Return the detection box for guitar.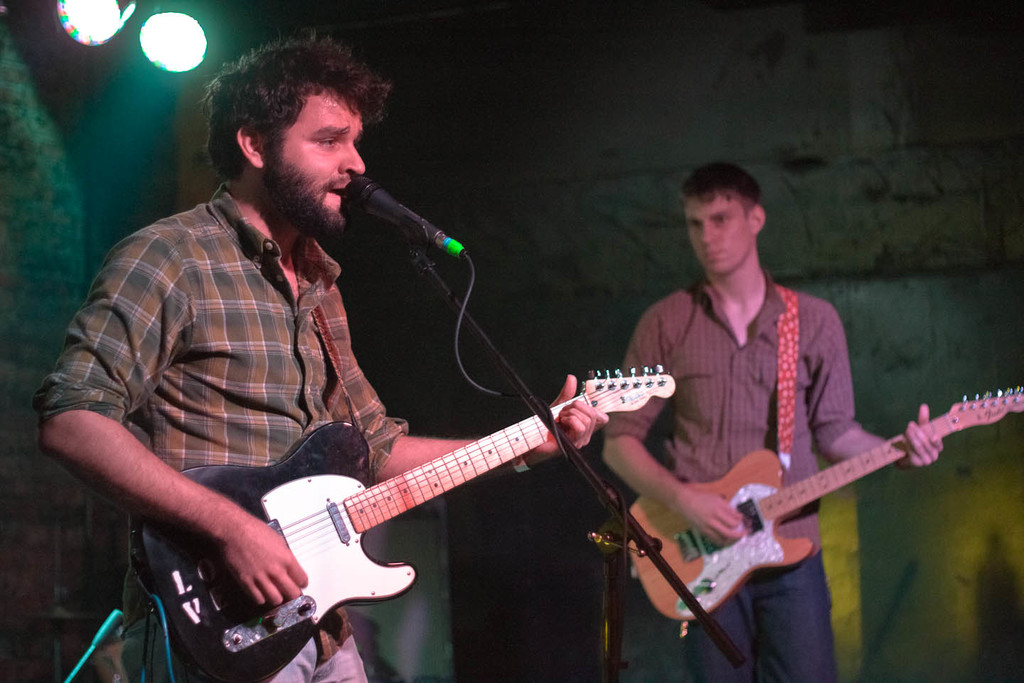
crop(627, 381, 1023, 624).
